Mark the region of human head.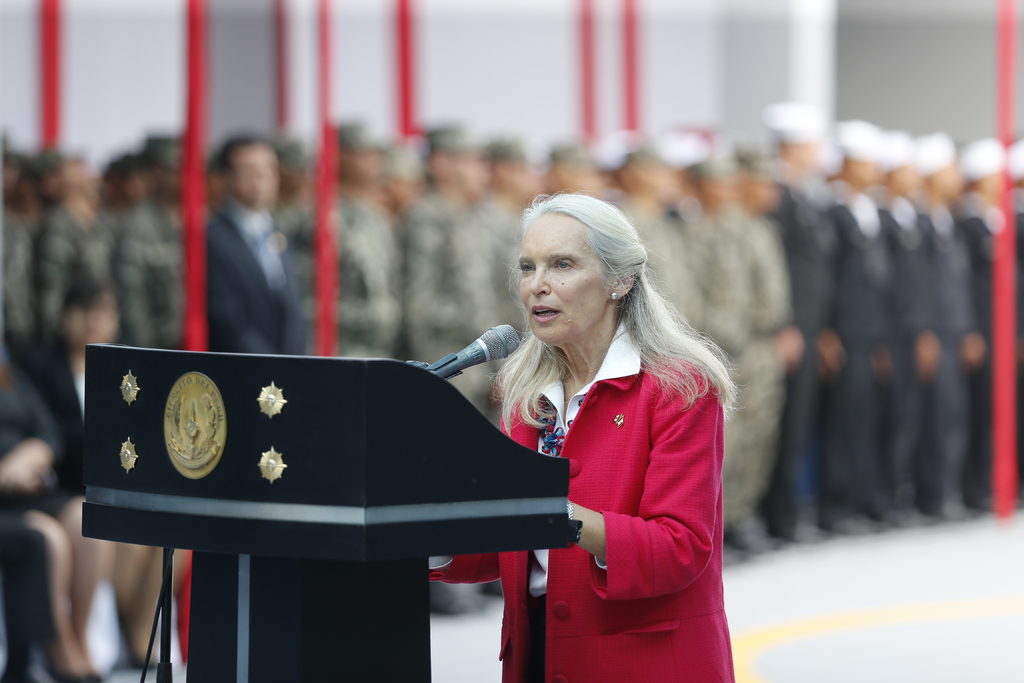
Region: box=[507, 186, 649, 343].
